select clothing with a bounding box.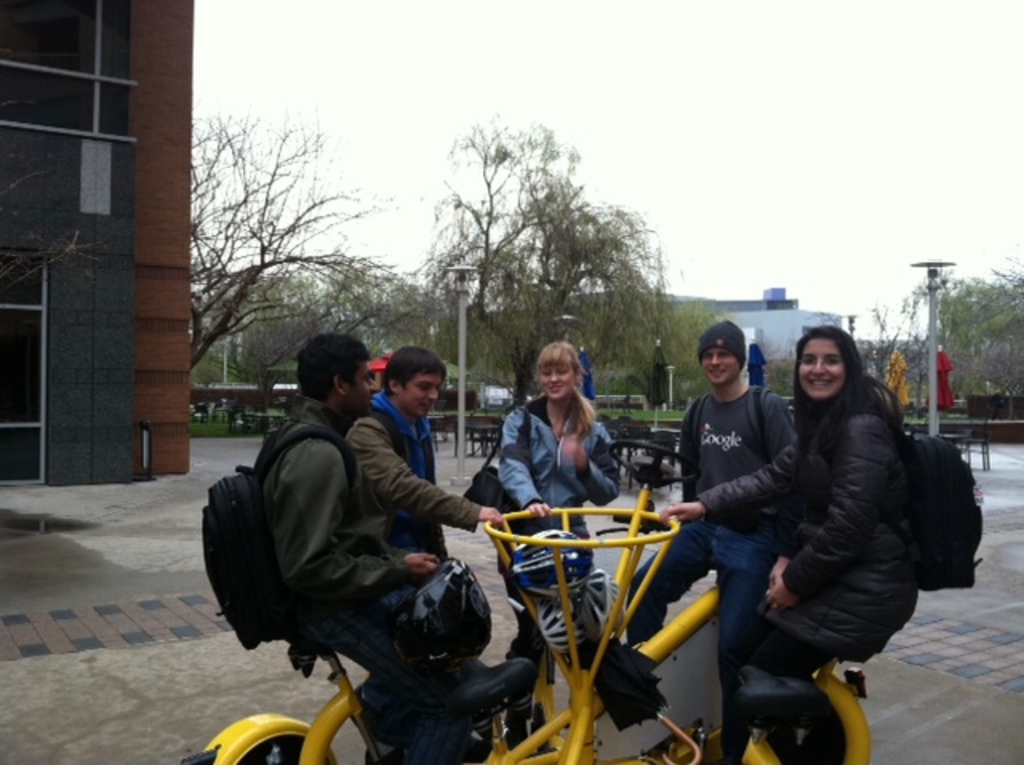
<region>267, 407, 402, 597</region>.
